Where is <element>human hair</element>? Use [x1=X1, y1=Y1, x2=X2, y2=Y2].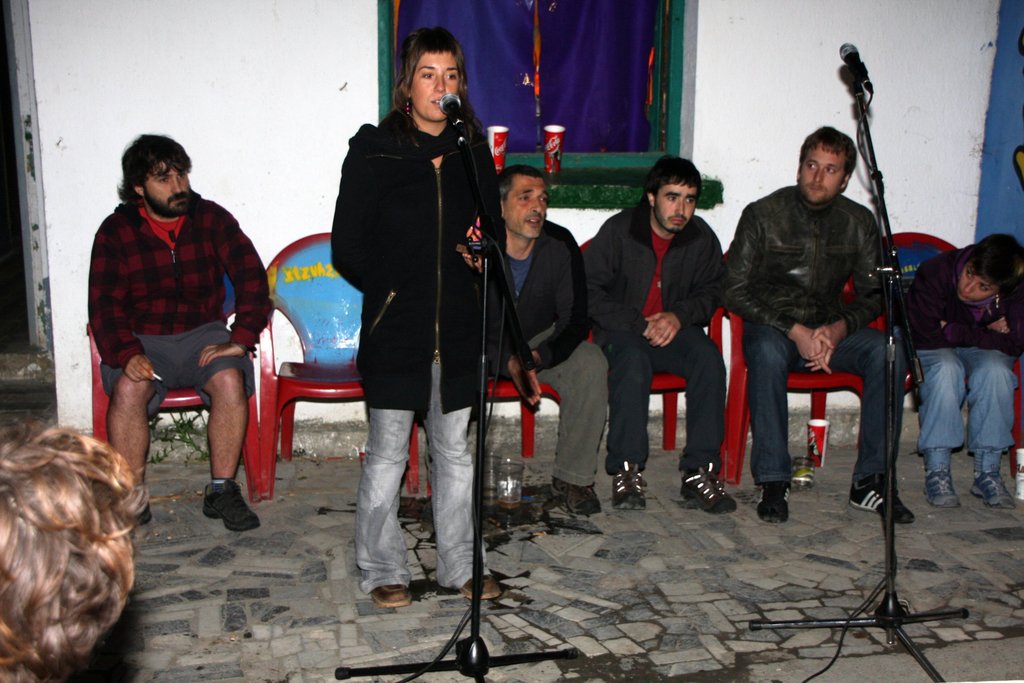
[x1=799, y1=128, x2=858, y2=197].
